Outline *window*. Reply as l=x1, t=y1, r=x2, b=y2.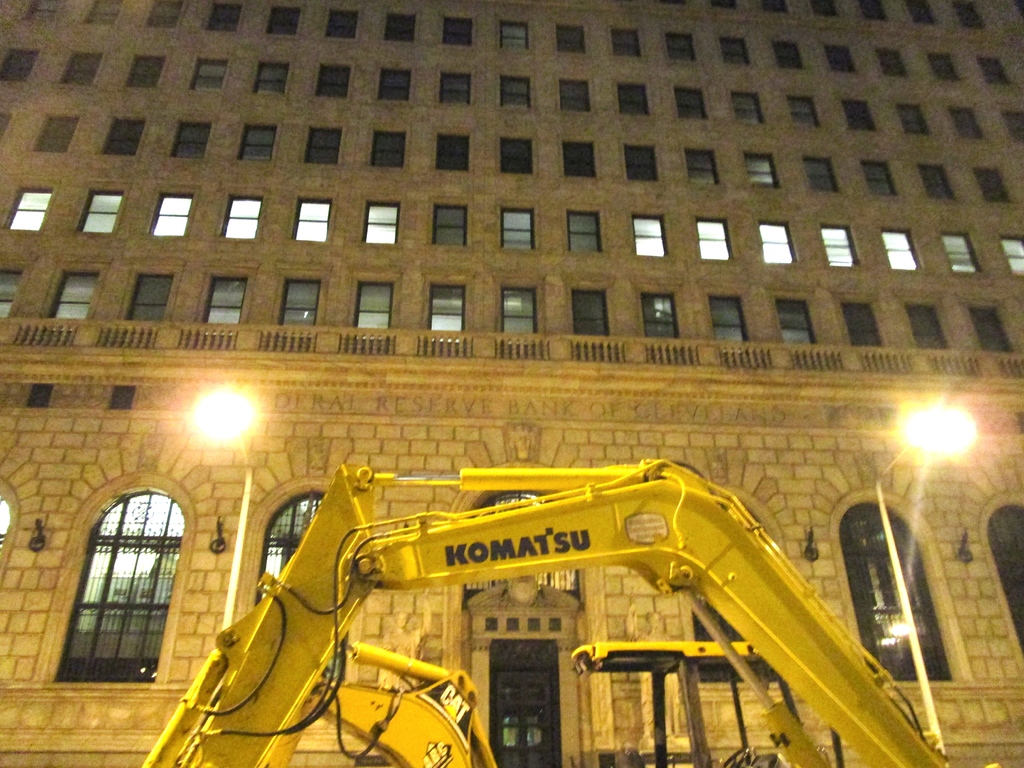
l=500, t=286, r=536, b=331.
